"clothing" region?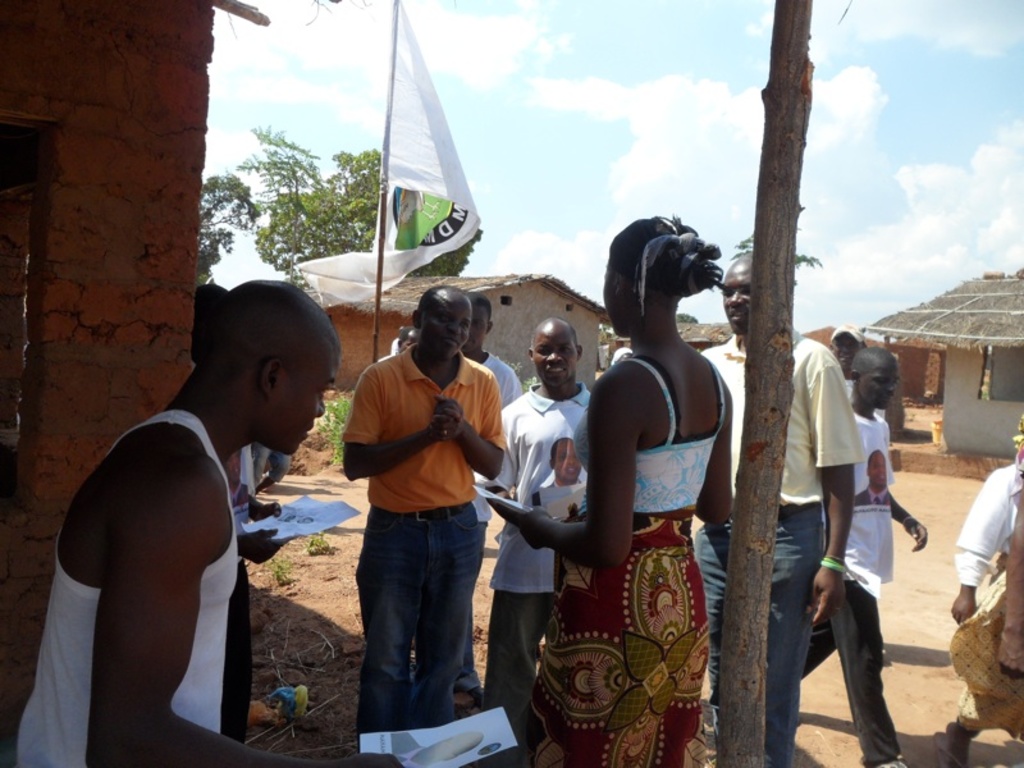
left=526, top=348, right=705, bottom=767
